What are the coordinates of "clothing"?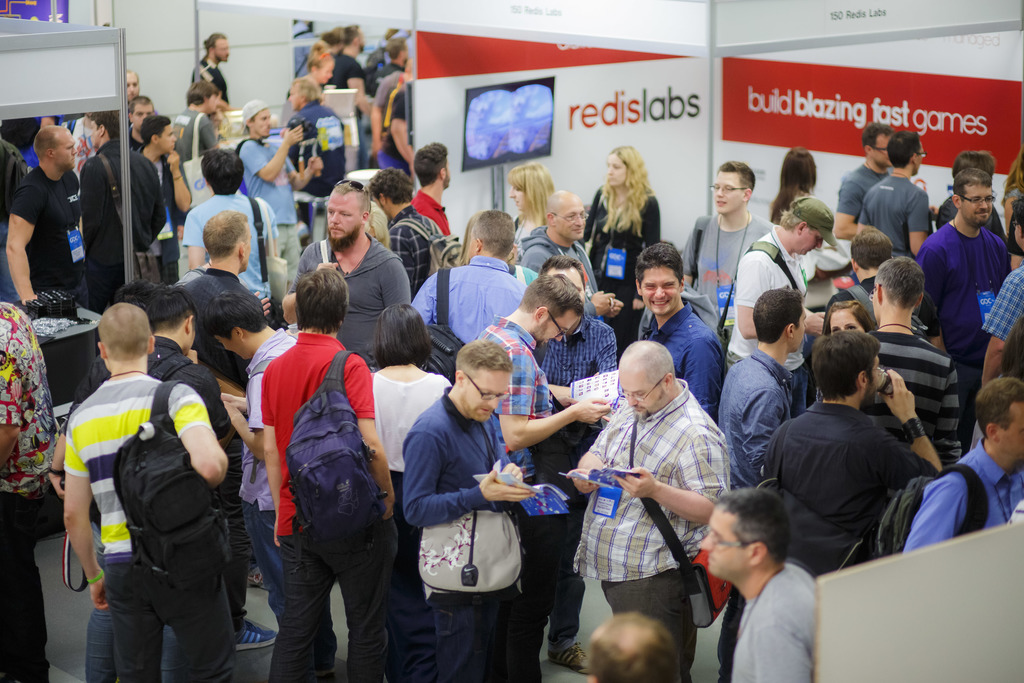
(183, 197, 280, 302).
